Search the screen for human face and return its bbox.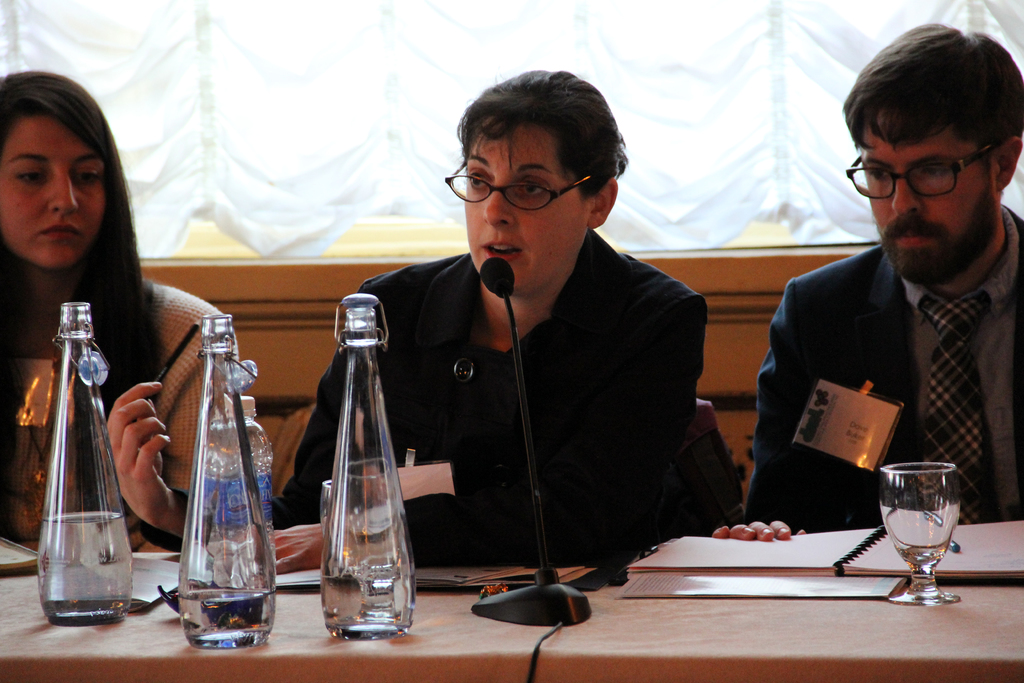
Found: bbox(0, 117, 100, 270).
